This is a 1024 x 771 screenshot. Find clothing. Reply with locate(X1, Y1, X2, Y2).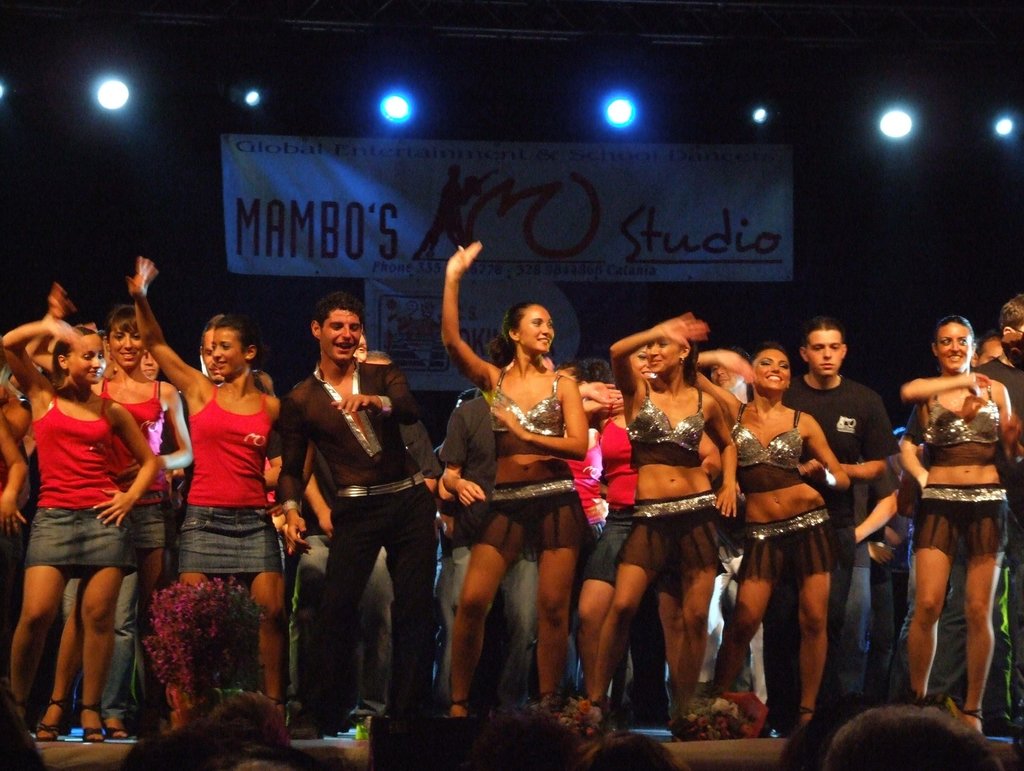
locate(24, 392, 141, 576).
